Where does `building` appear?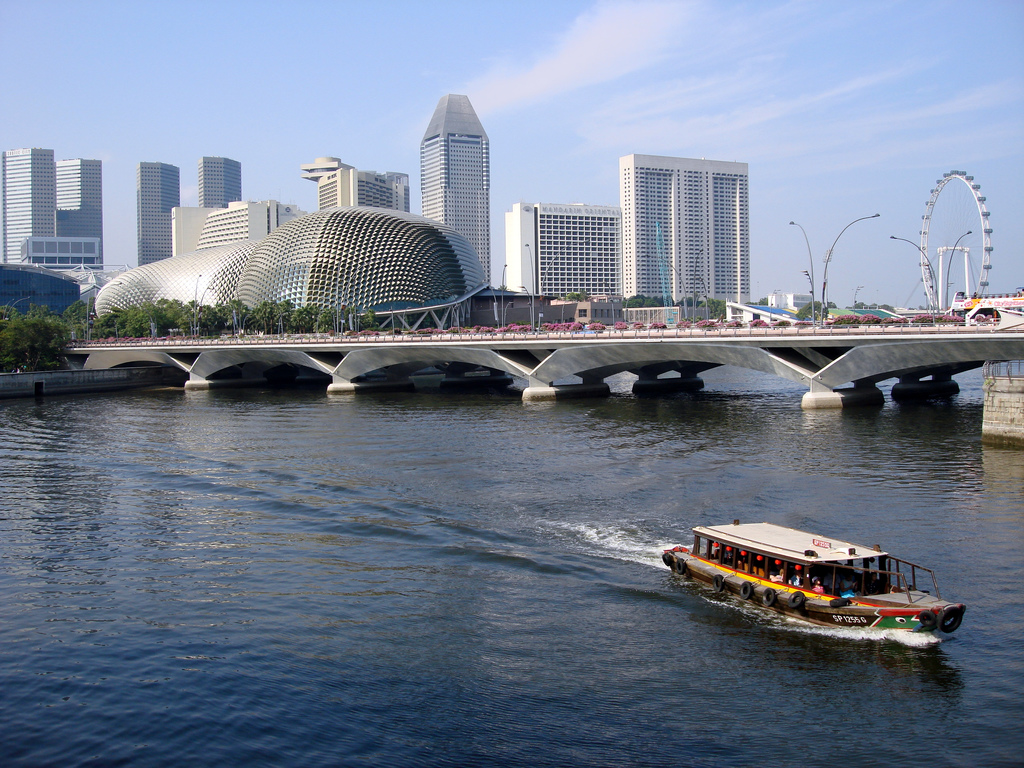
Appears at [620, 151, 751, 310].
